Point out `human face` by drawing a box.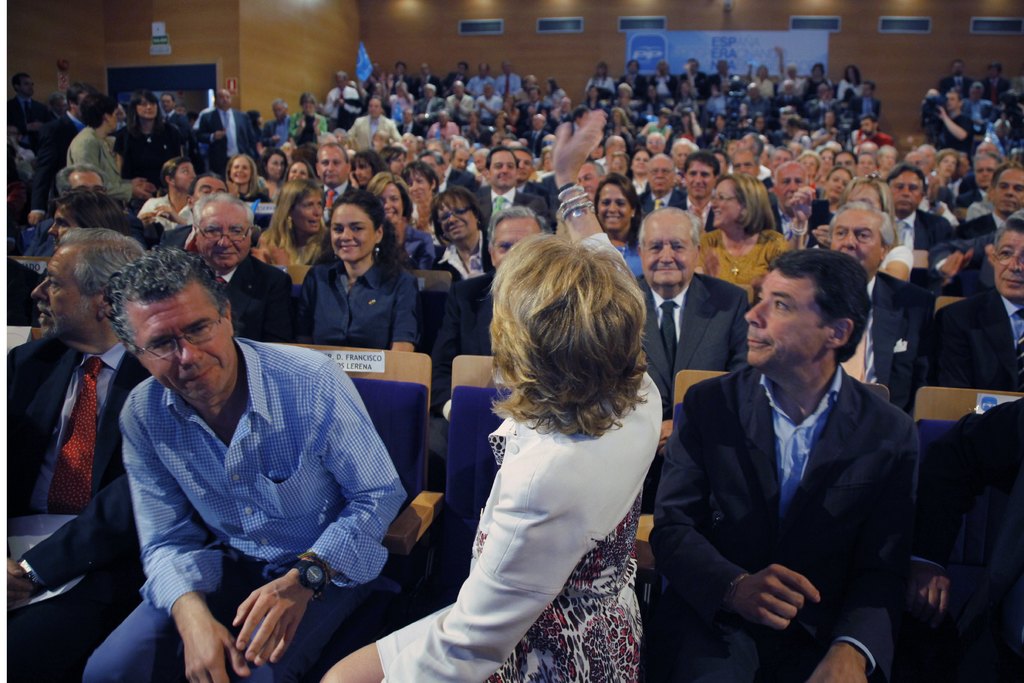
region(918, 147, 934, 163).
